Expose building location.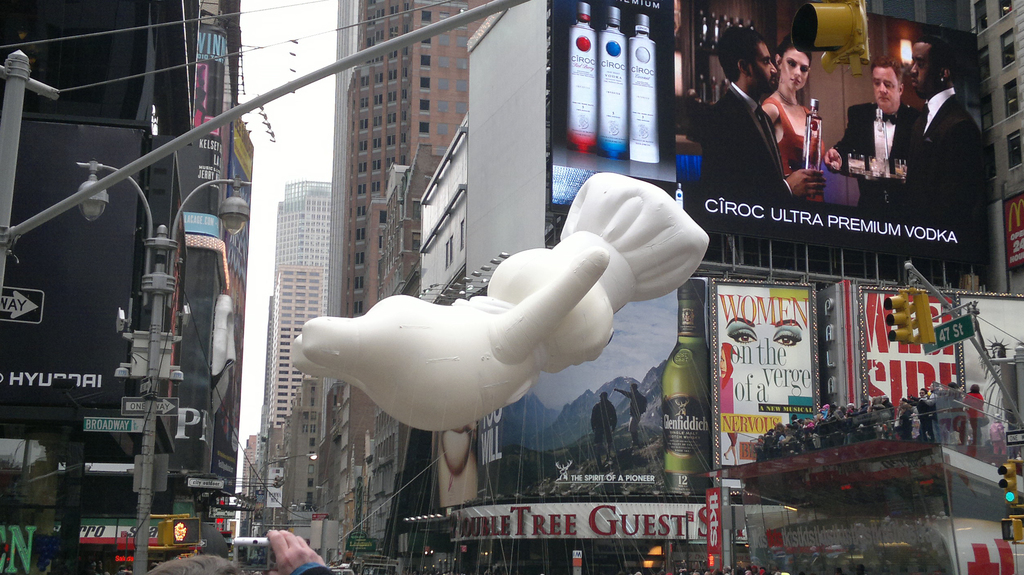
Exposed at Rect(344, 0, 489, 532).
